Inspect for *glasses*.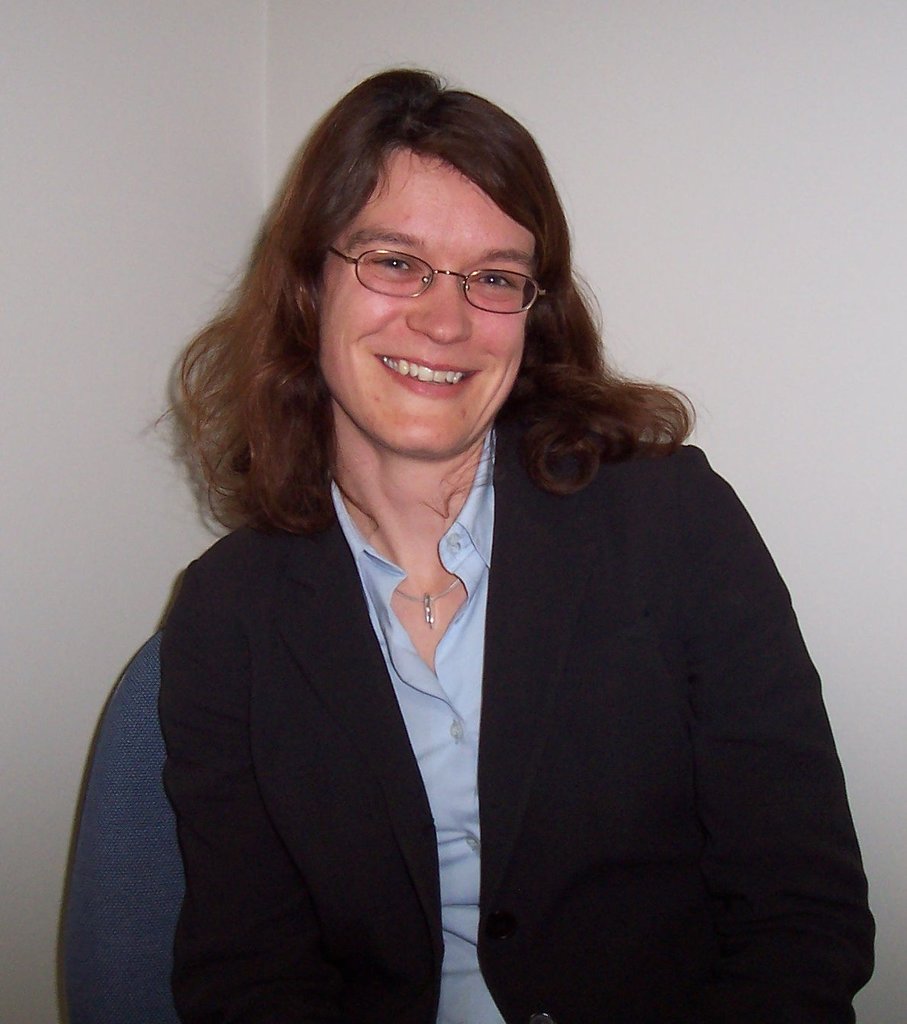
Inspection: <box>304,226,561,318</box>.
